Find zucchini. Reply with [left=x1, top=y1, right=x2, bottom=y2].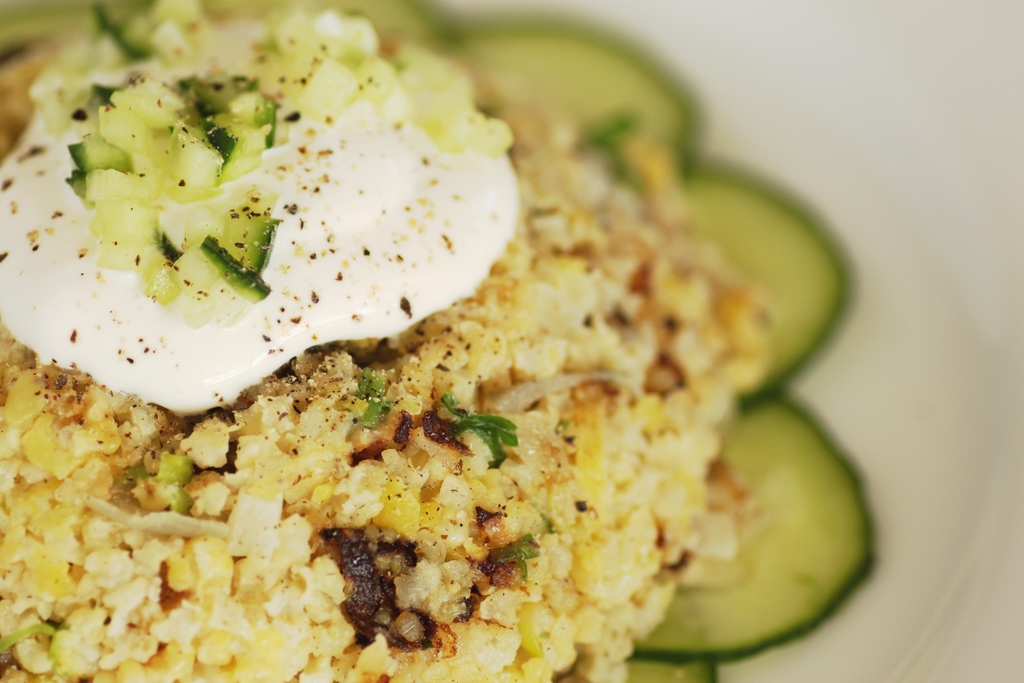
[left=676, top=163, right=858, bottom=410].
